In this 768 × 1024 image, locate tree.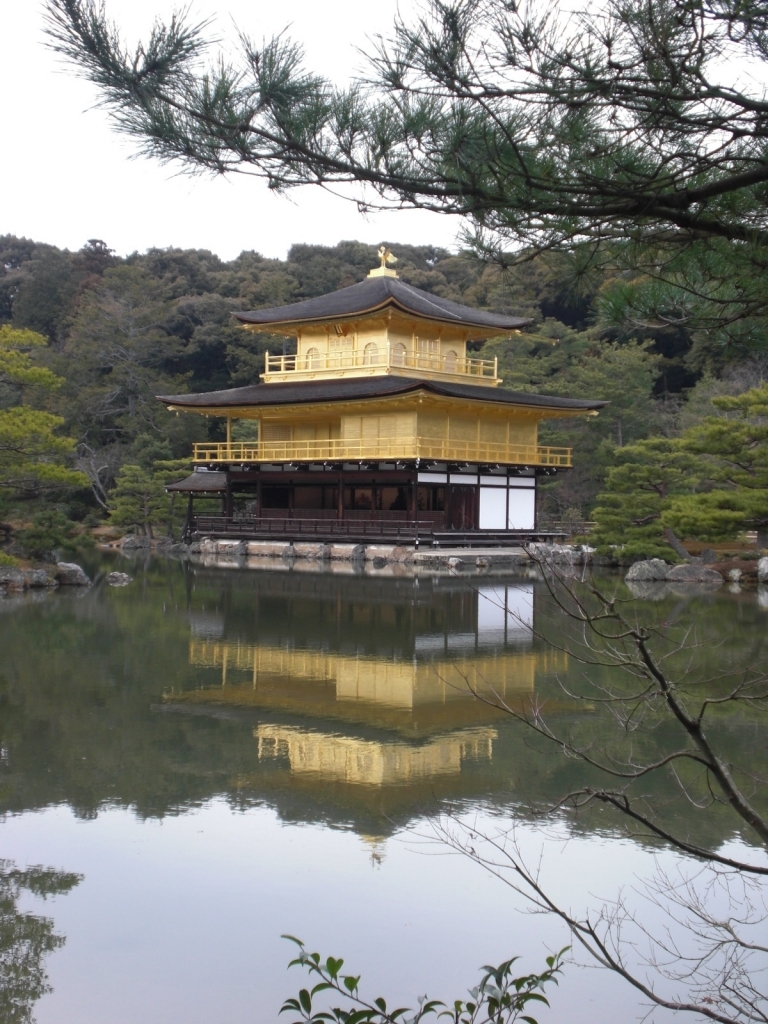
Bounding box: <region>22, 0, 767, 334</region>.
